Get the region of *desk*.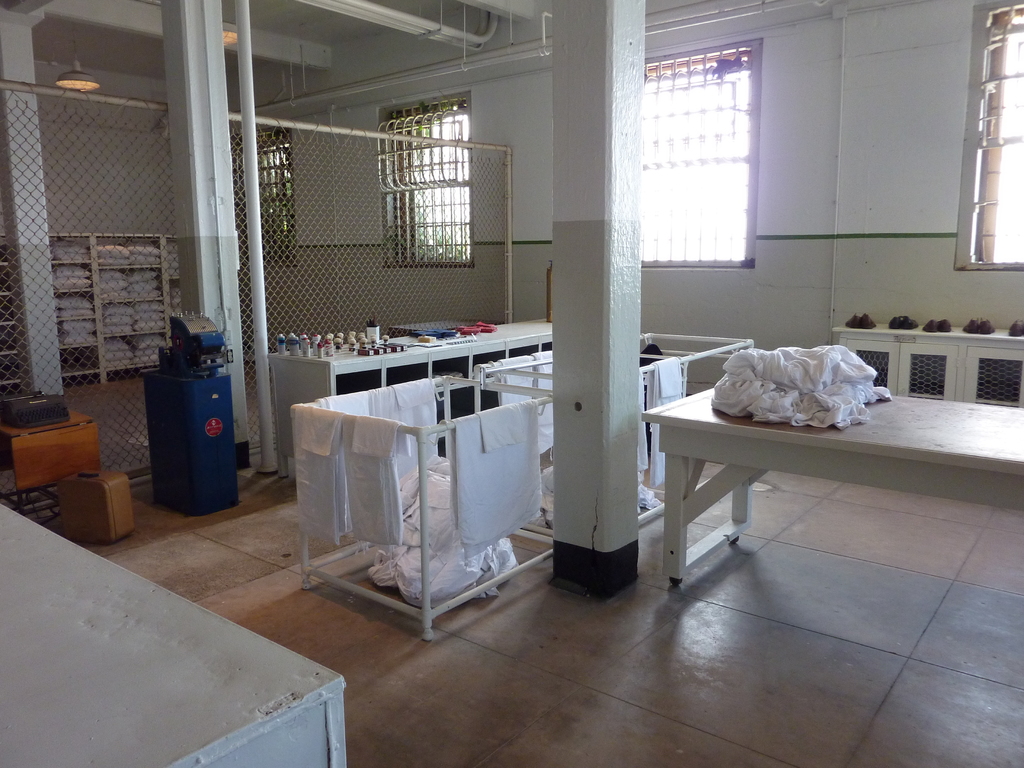
x1=627, y1=371, x2=929, y2=578.
